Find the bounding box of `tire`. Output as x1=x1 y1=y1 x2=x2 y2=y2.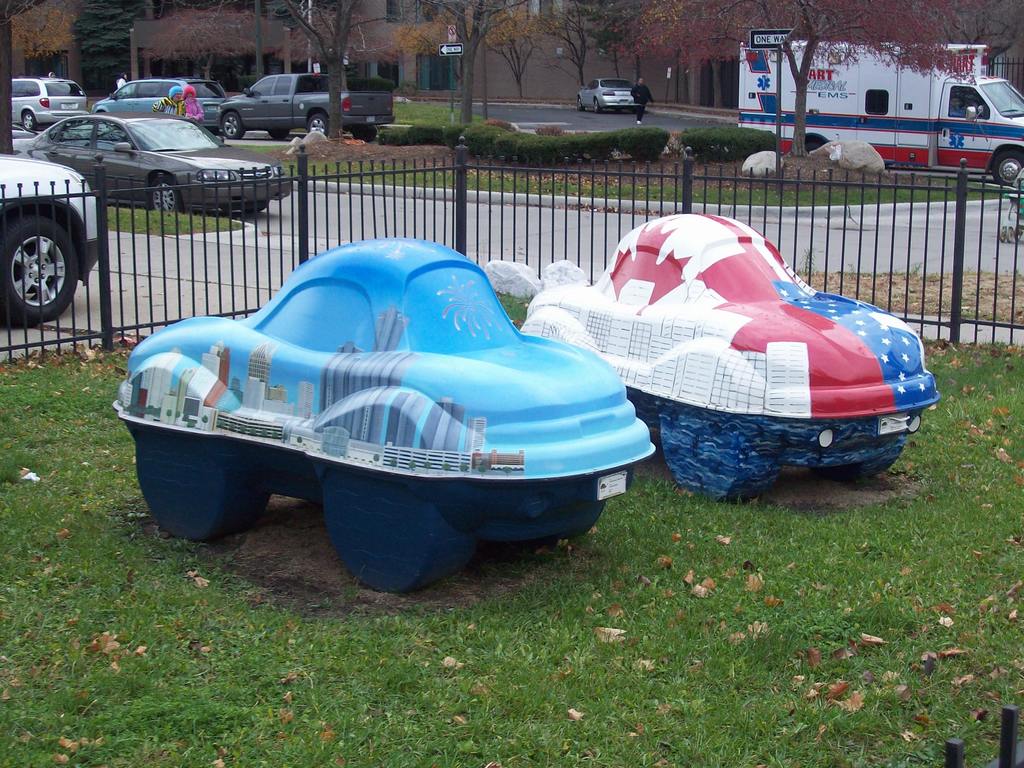
x1=308 y1=115 x2=328 y2=136.
